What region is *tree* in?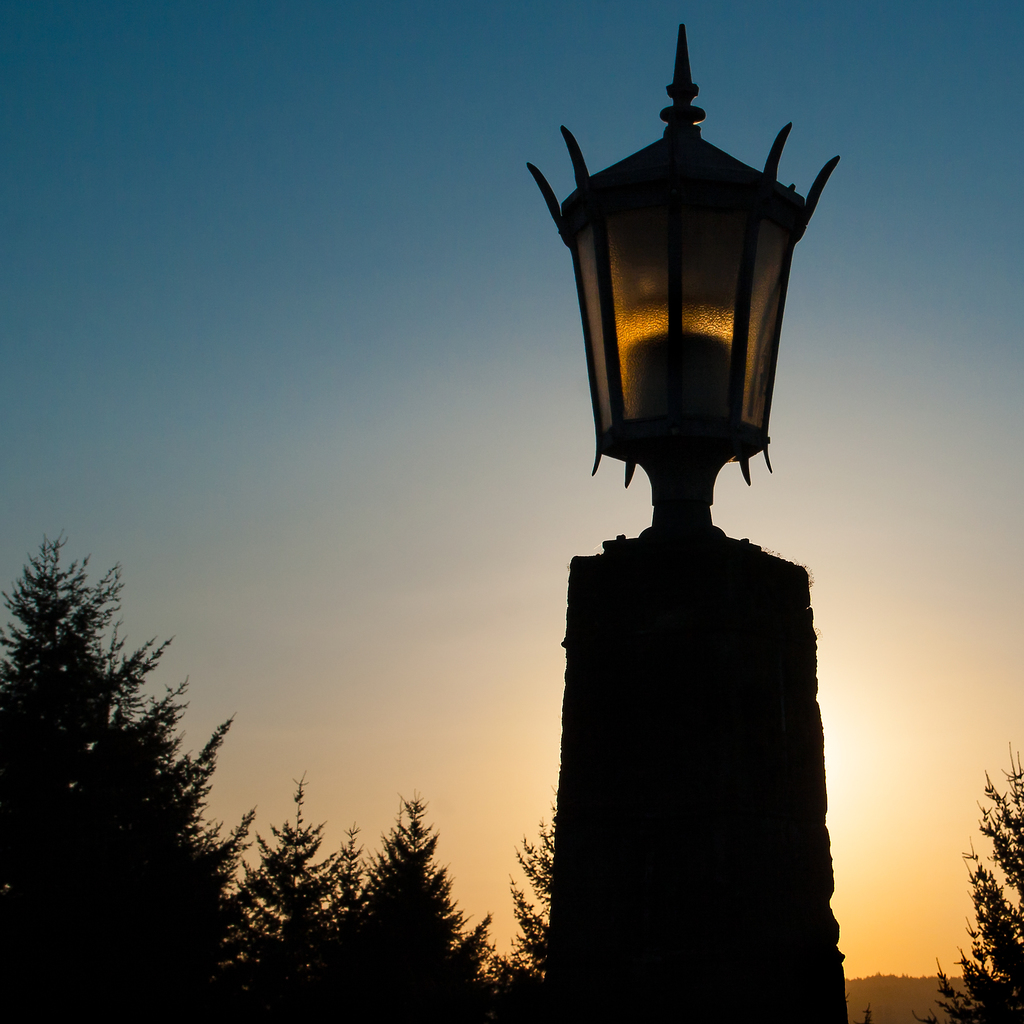
907:747:1023:1023.
